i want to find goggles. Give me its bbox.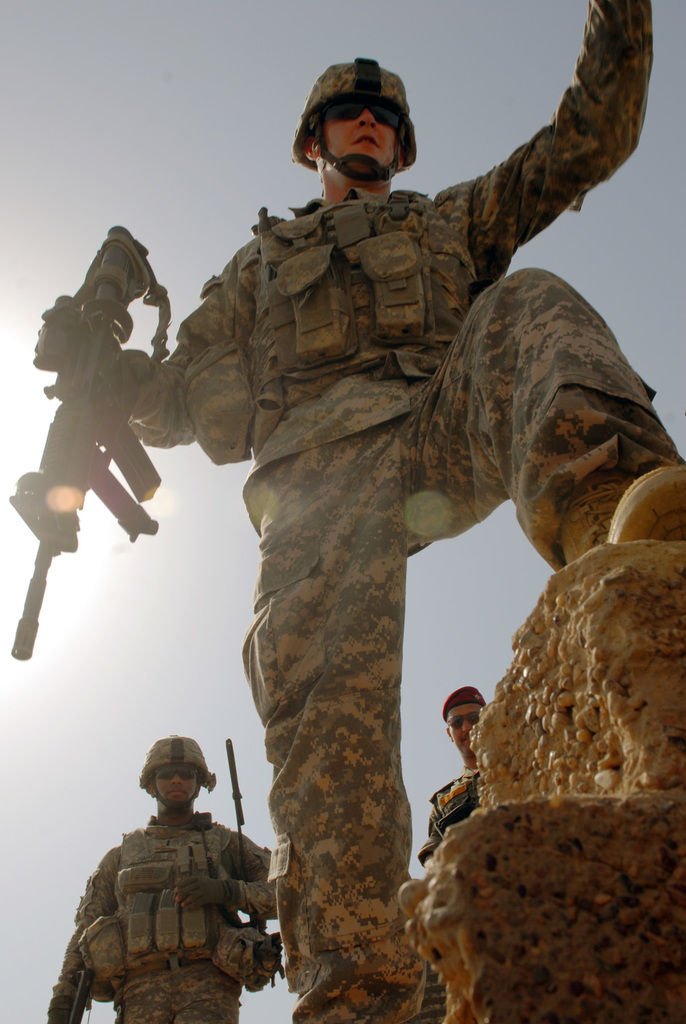
(left=444, top=711, right=478, bottom=729).
